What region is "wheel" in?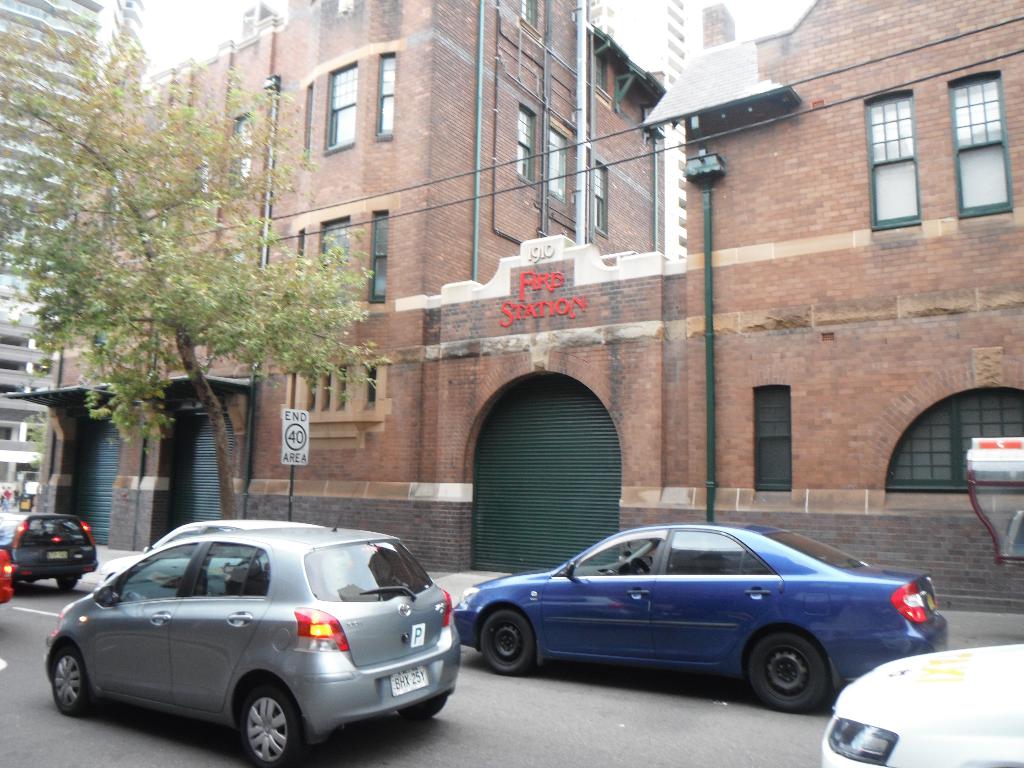
x1=748 y1=632 x2=828 y2=716.
